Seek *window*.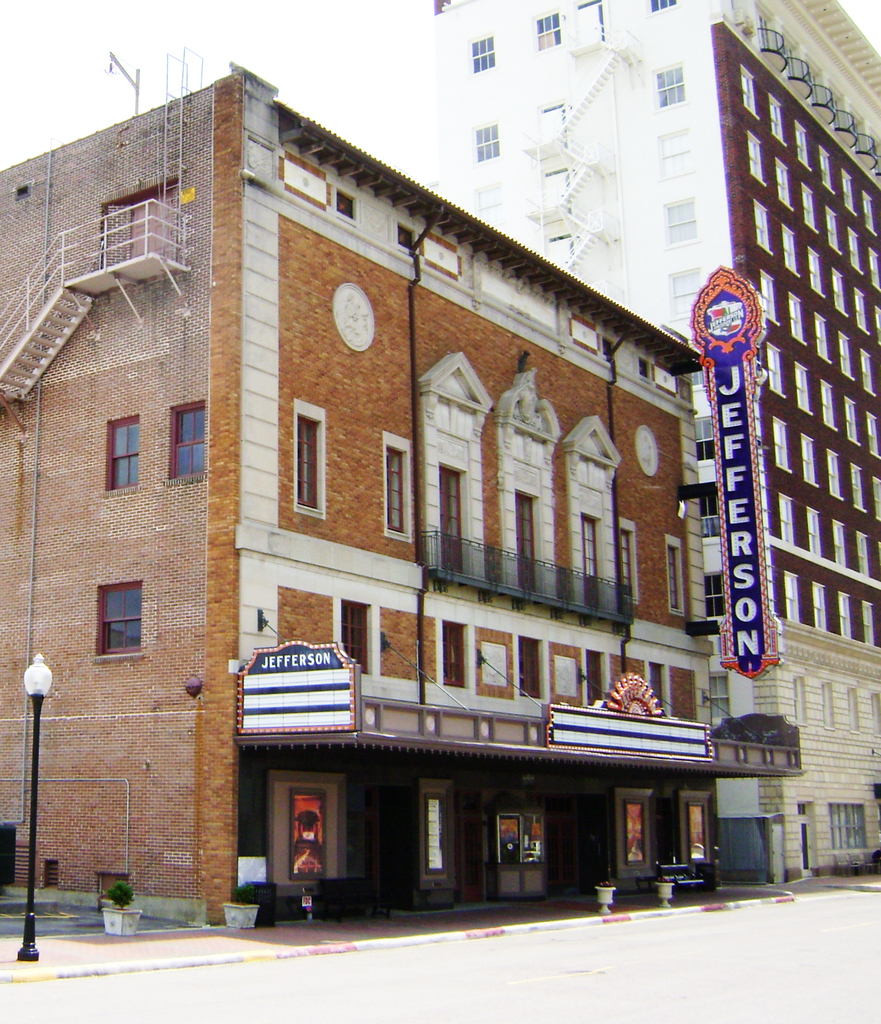
x1=646, y1=665, x2=671, y2=717.
